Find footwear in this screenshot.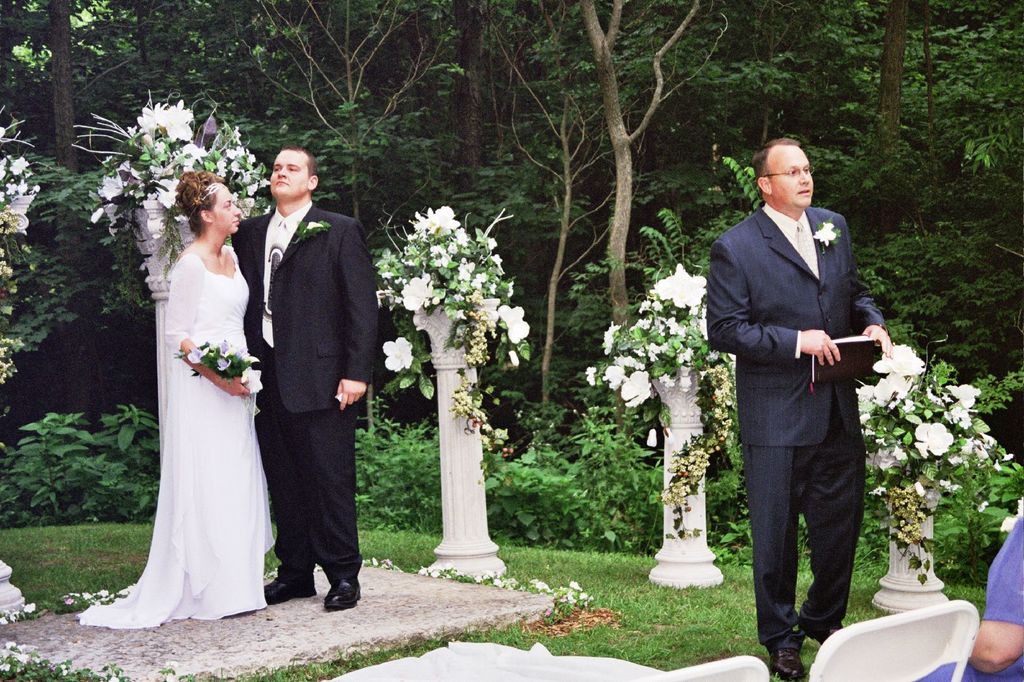
The bounding box for footwear is <bbox>265, 578, 317, 605</bbox>.
